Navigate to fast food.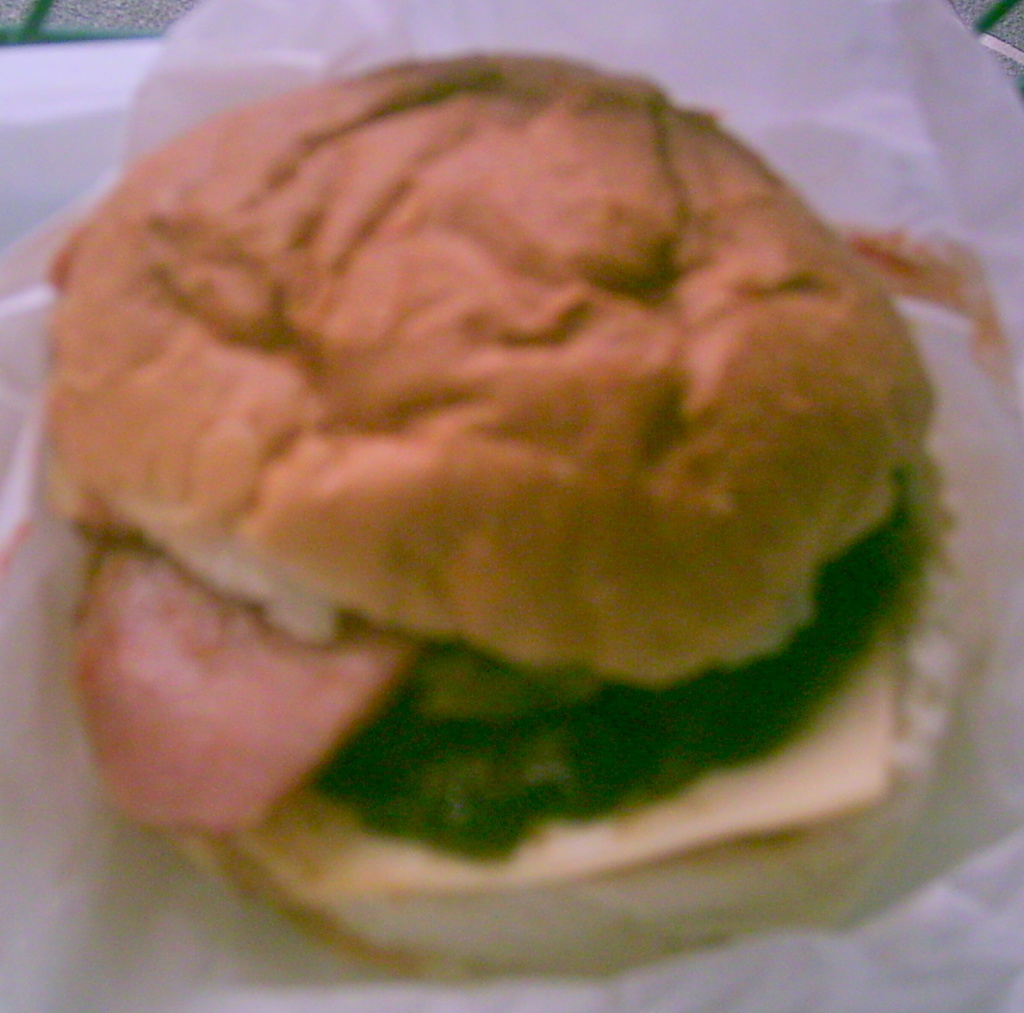
Navigation target: l=0, t=3, r=963, b=898.
